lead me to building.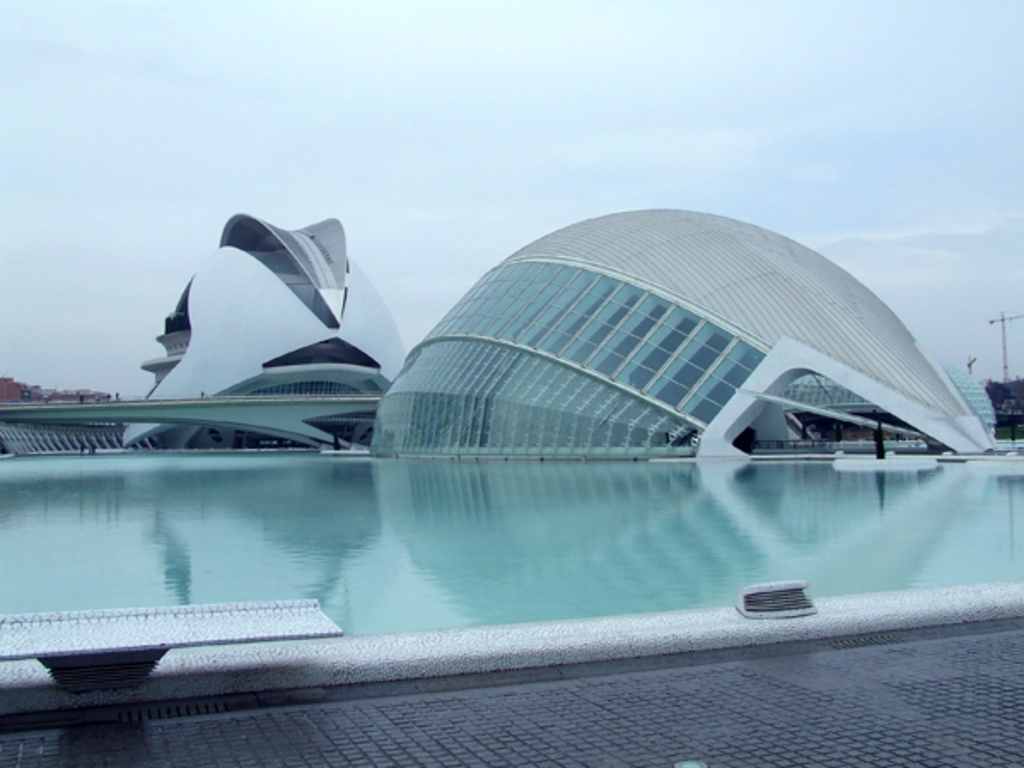
Lead to rect(108, 212, 398, 451).
